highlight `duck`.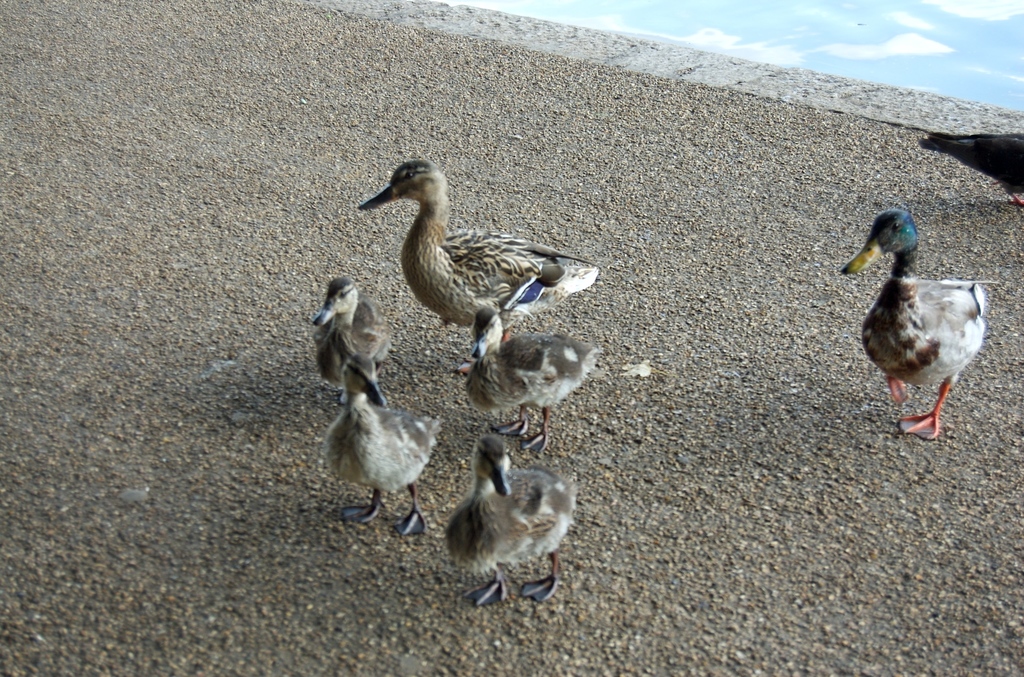
Highlighted region: select_region(442, 442, 588, 617).
